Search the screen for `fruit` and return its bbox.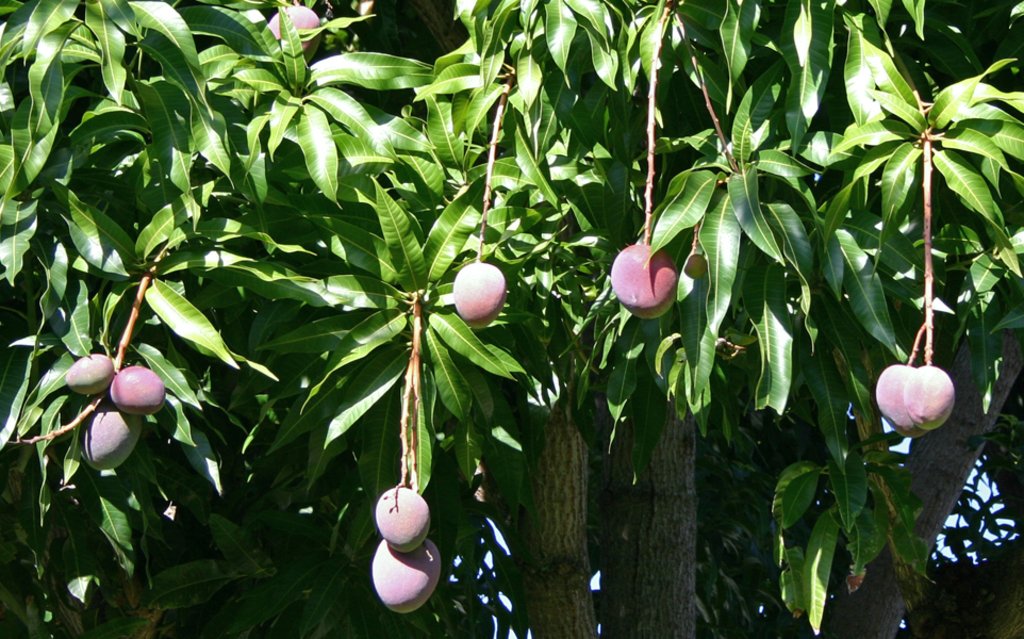
Found: {"left": 441, "top": 259, "right": 515, "bottom": 333}.
